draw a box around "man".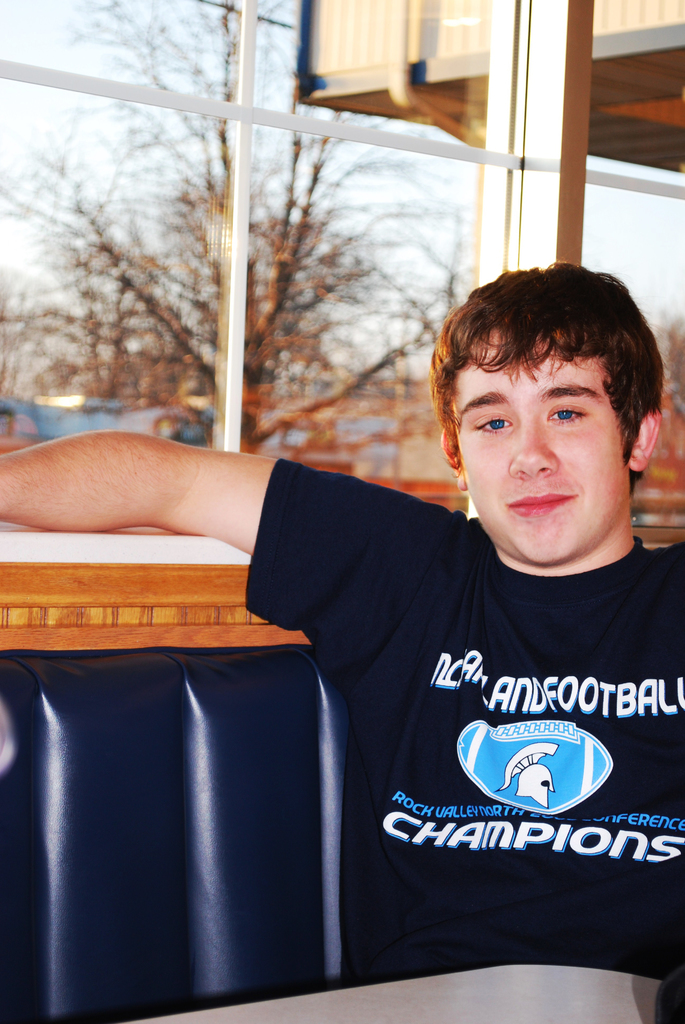
locate(0, 253, 684, 1023).
